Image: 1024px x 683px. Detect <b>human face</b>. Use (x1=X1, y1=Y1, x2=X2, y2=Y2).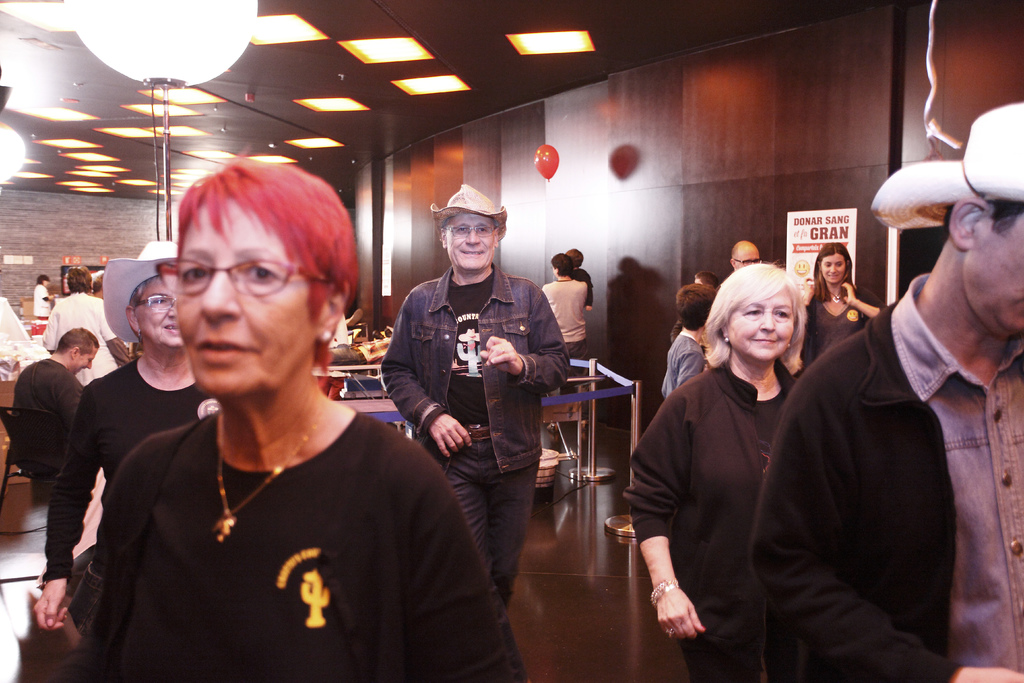
(x1=175, y1=199, x2=319, y2=399).
